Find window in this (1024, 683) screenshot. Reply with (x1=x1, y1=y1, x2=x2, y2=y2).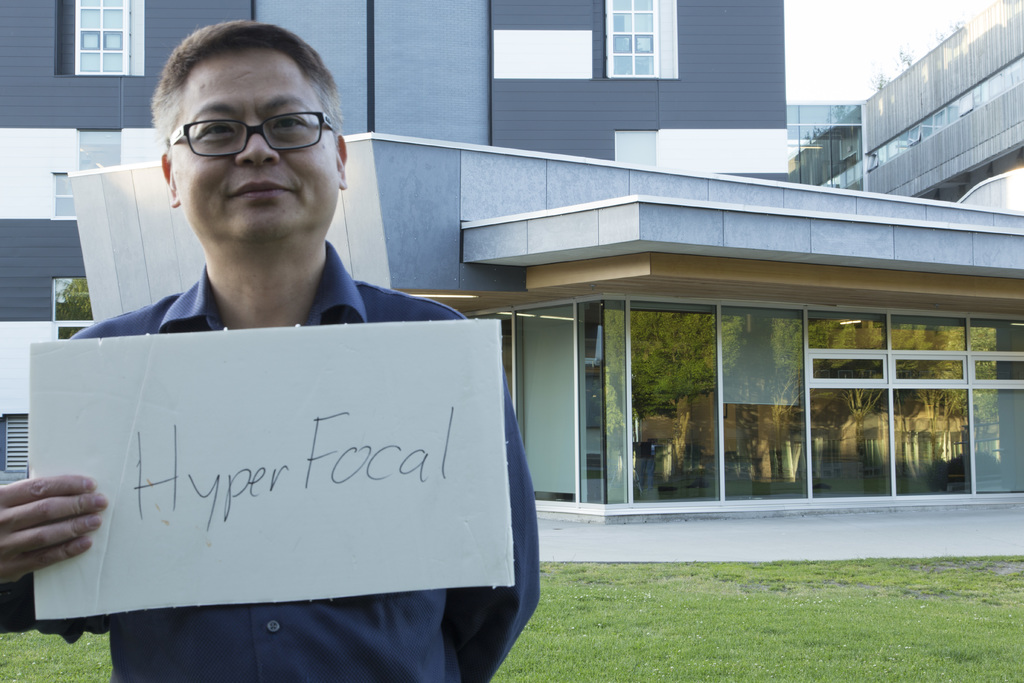
(x1=51, y1=274, x2=92, y2=320).
